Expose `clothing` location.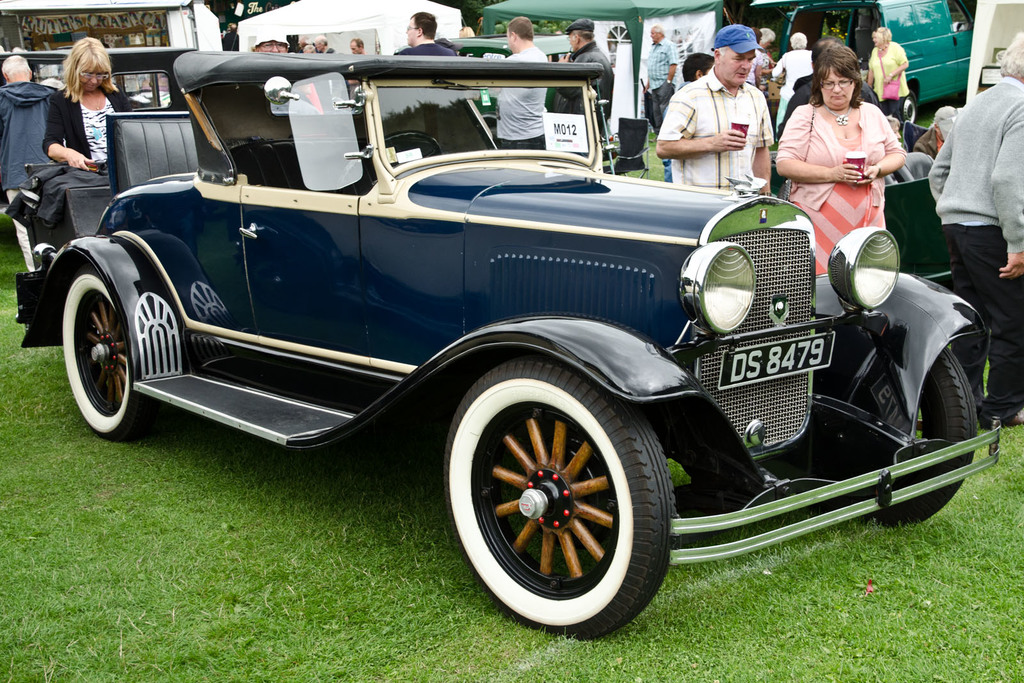
Exposed at region(397, 39, 452, 59).
